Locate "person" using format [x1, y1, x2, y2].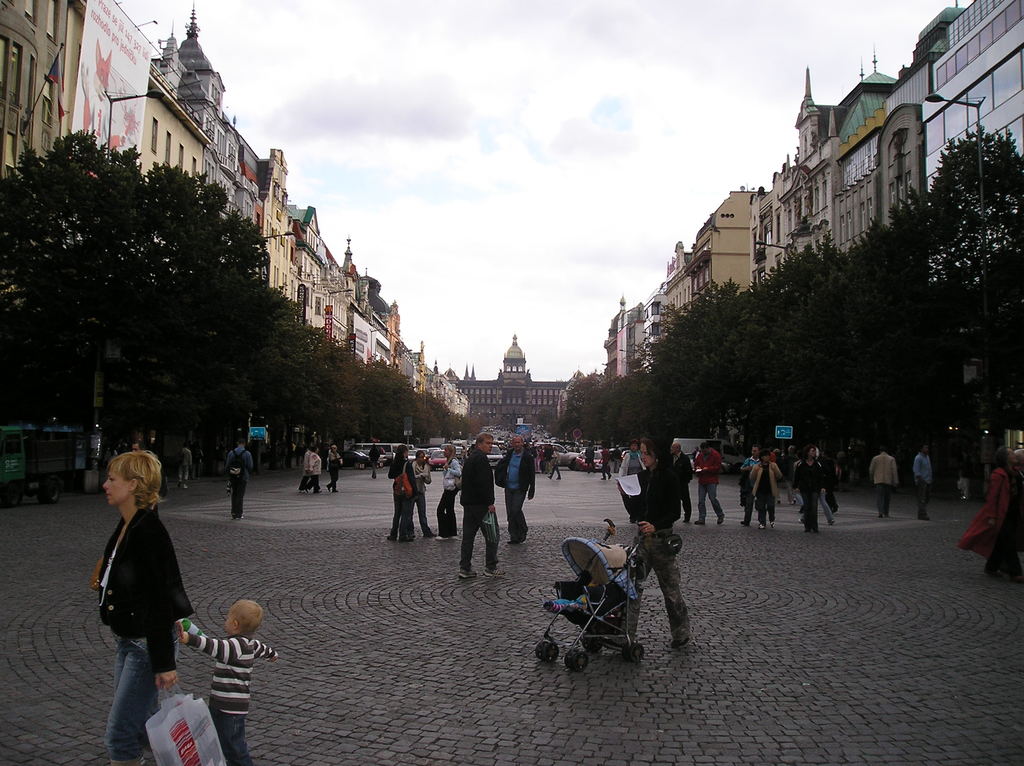
[321, 443, 351, 491].
